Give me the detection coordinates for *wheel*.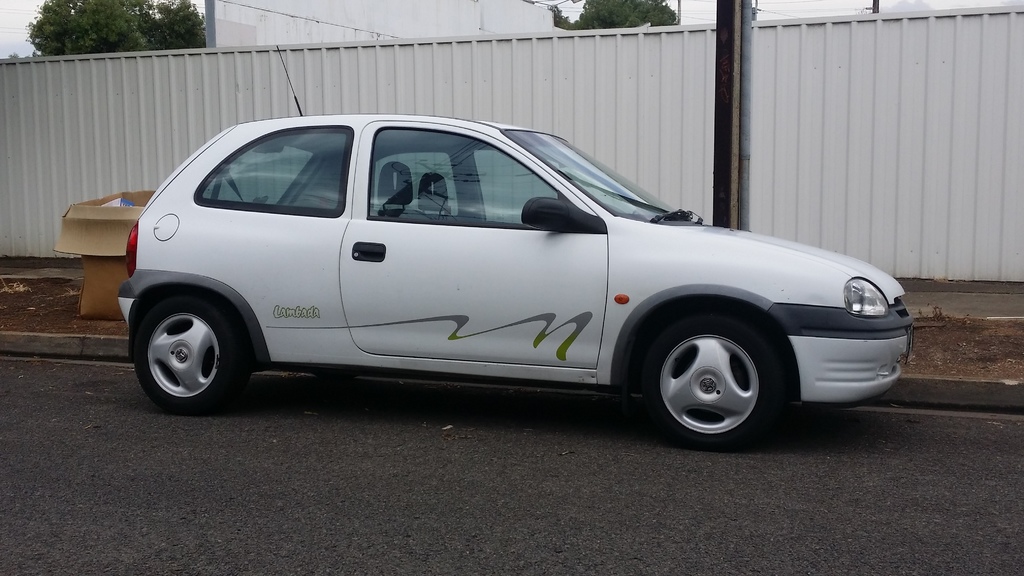
box=[131, 290, 261, 417].
